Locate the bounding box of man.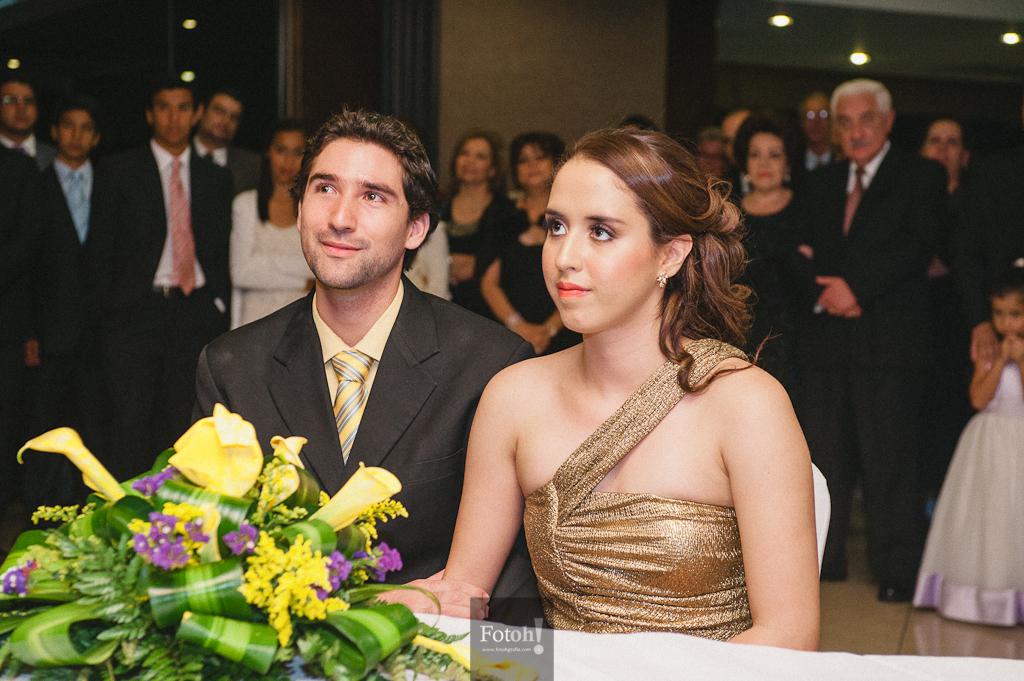
Bounding box: 106,79,235,461.
